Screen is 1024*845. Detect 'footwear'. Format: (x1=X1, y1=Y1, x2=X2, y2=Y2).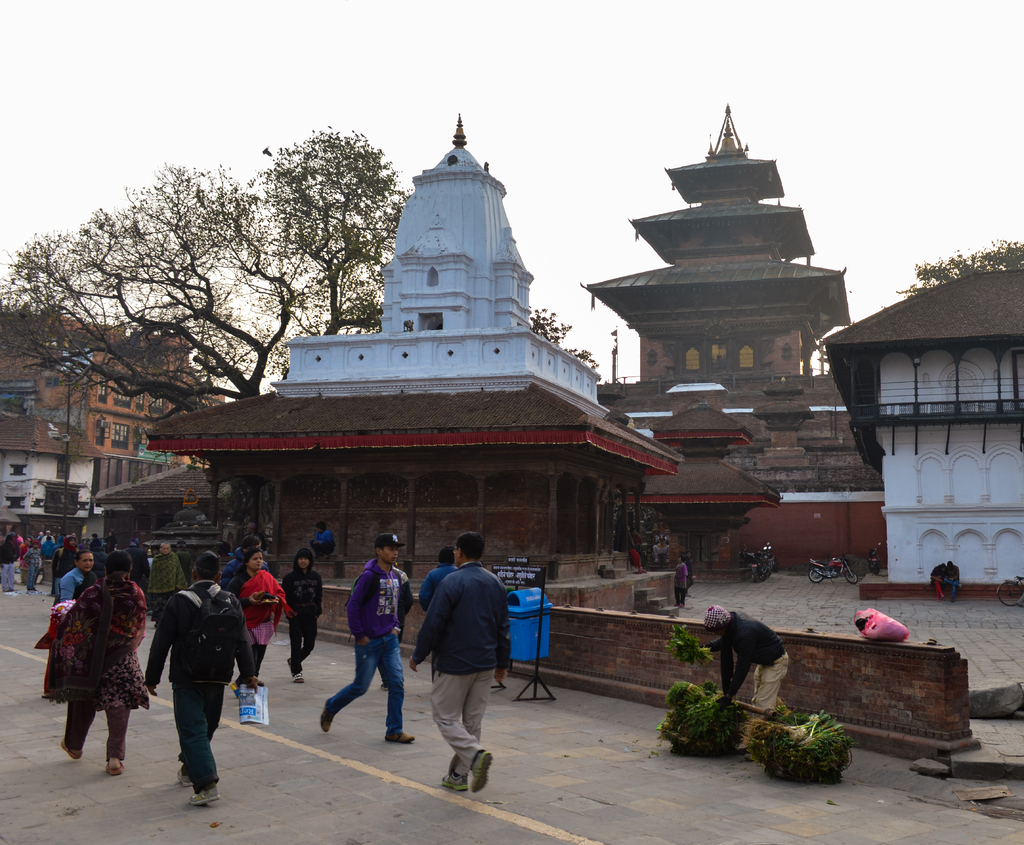
(x1=446, y1=759, x2=472, y2=795).
